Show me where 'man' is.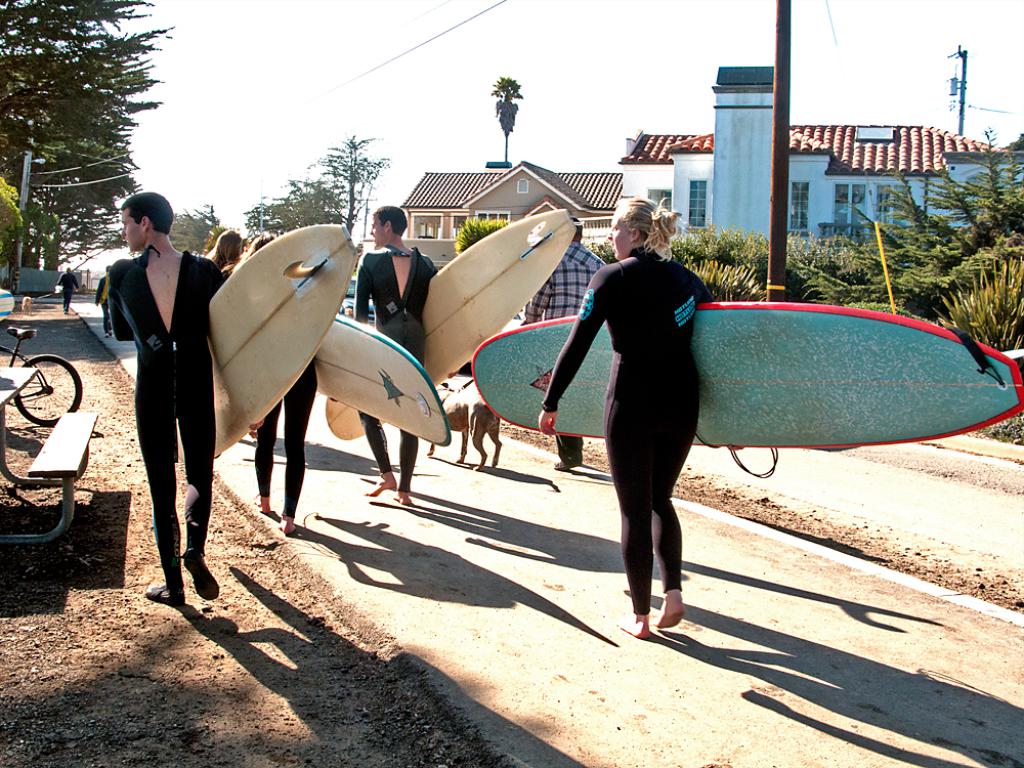
'man' is at [x1=94, y1=205, x2=203, y2=568].
